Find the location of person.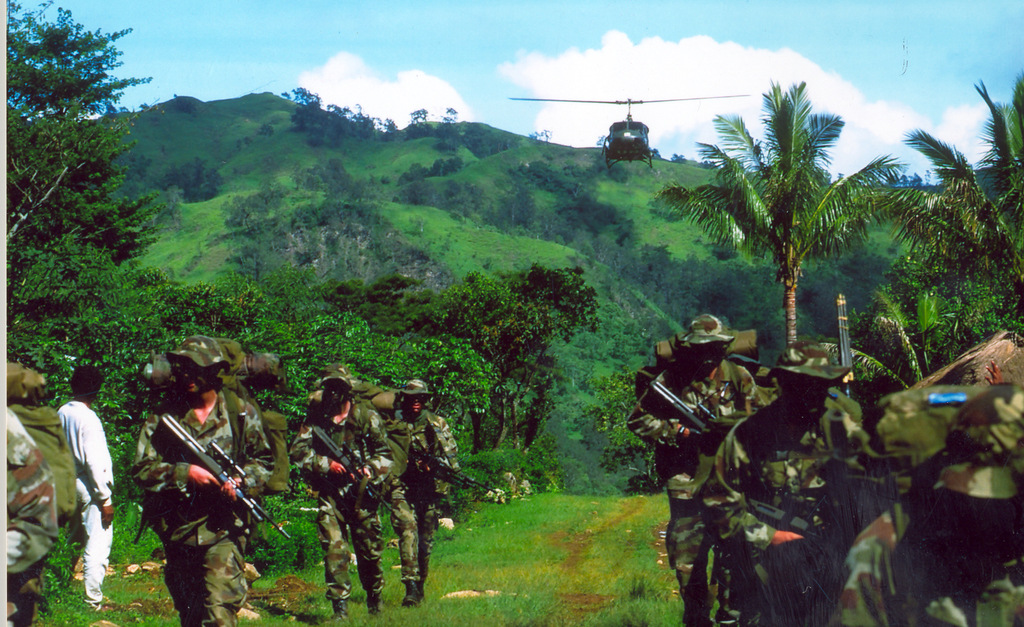
Location: {"x1": 41, "y1": 360, "x2": 109, "y2": 609}.
